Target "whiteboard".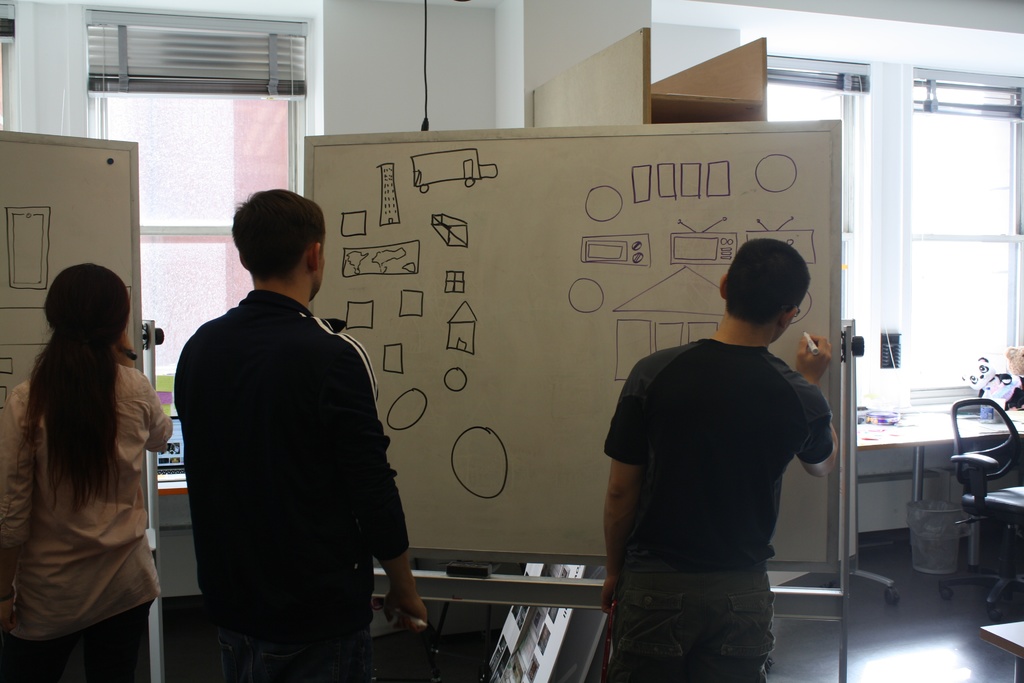
Target region: 0:136:142:424.
